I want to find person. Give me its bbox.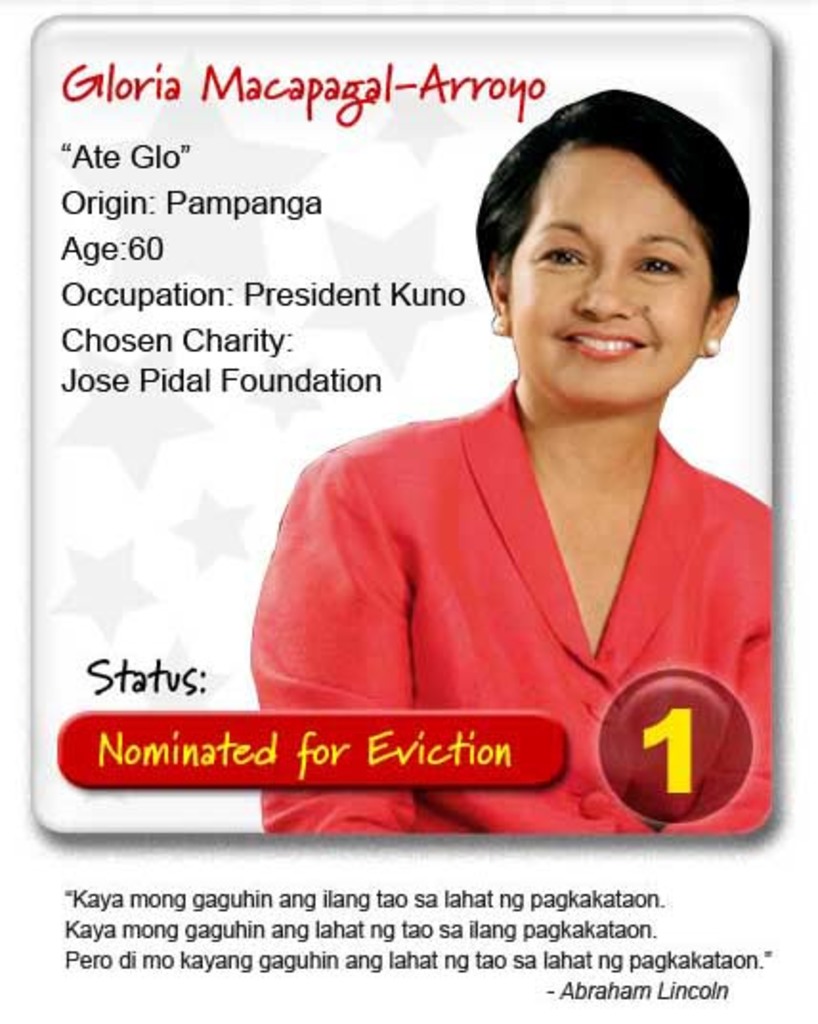
x1=187 y1=107 x2=766 y2=810.
